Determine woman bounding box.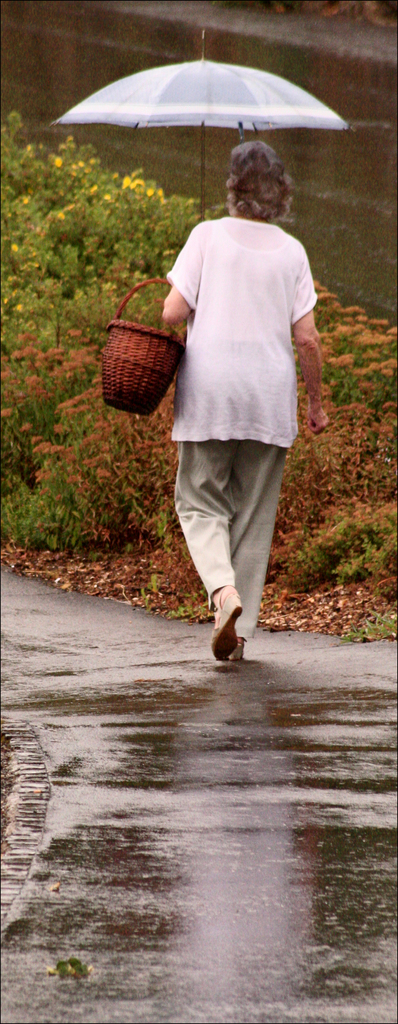
Determined: locate(122, 125, 319, 693).
